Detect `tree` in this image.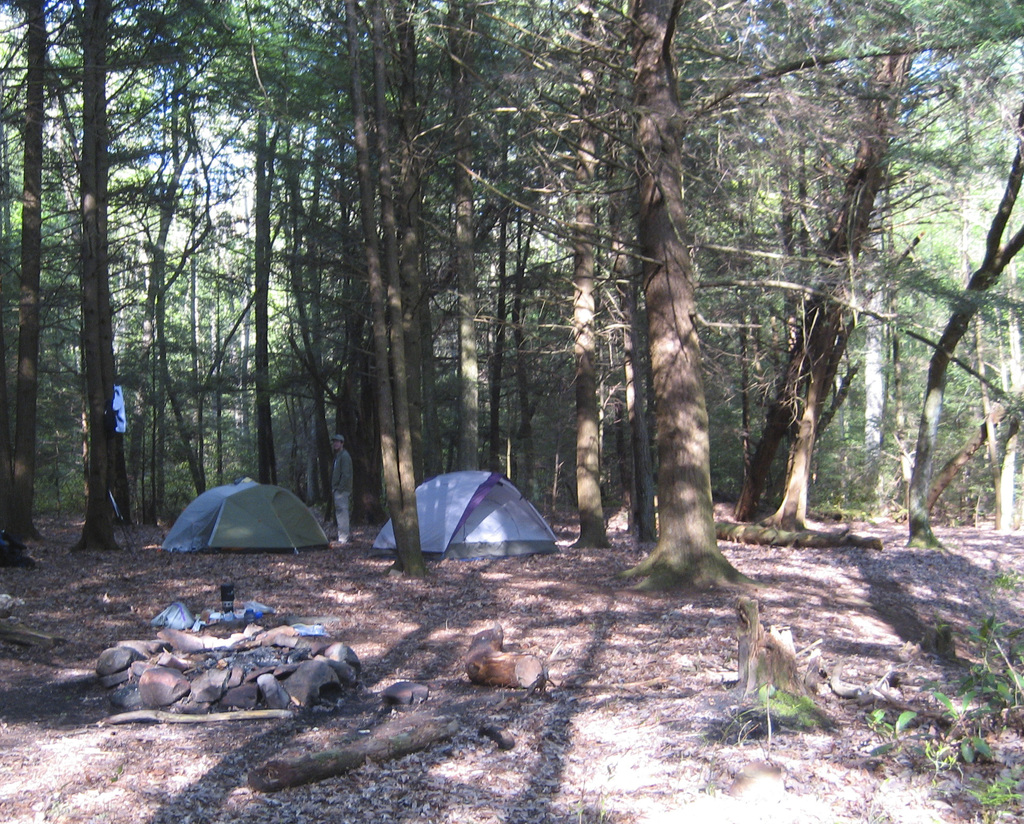
Detection: <box>895,104,1023,549</box>.
